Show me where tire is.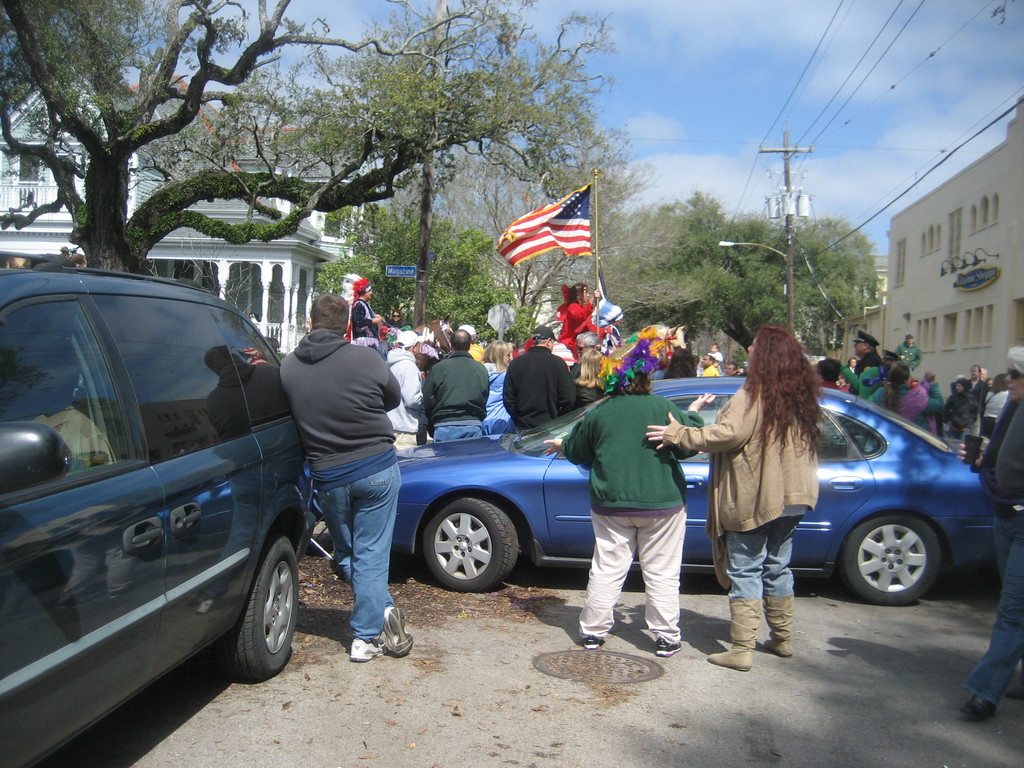
tire is at [left=415, top=489, right=522, bottom=596].
